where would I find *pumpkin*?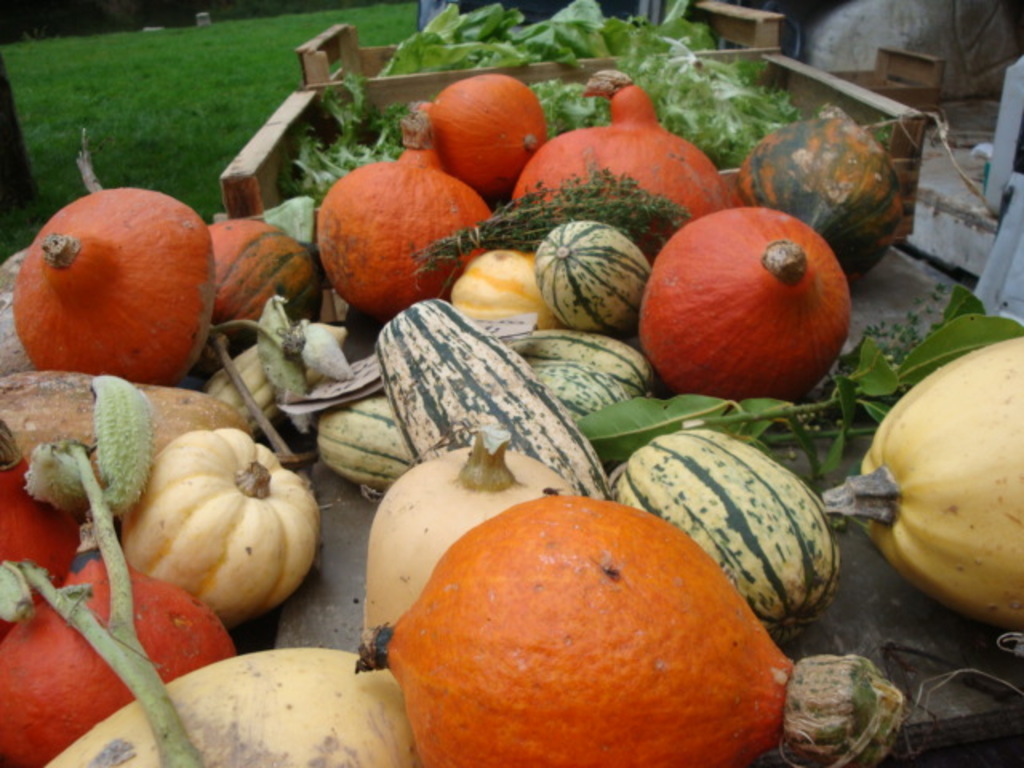
At {"x1": 104, "y1": 422, "x2": 323, "y2": 630}.
